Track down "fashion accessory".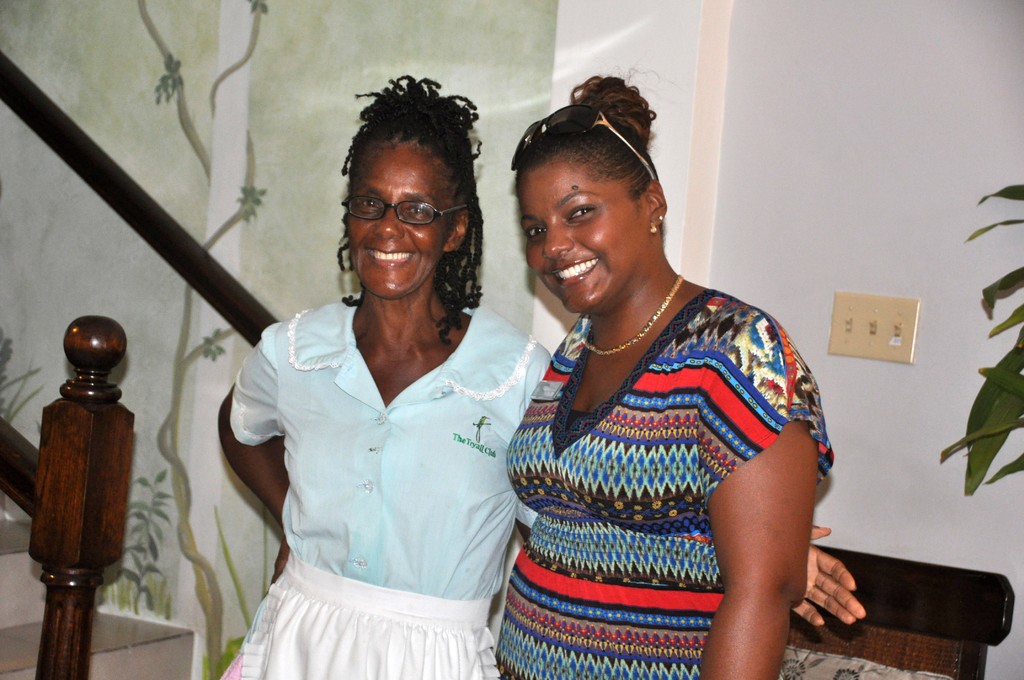
Tracked to Rect(339, 194, 460, 225).
